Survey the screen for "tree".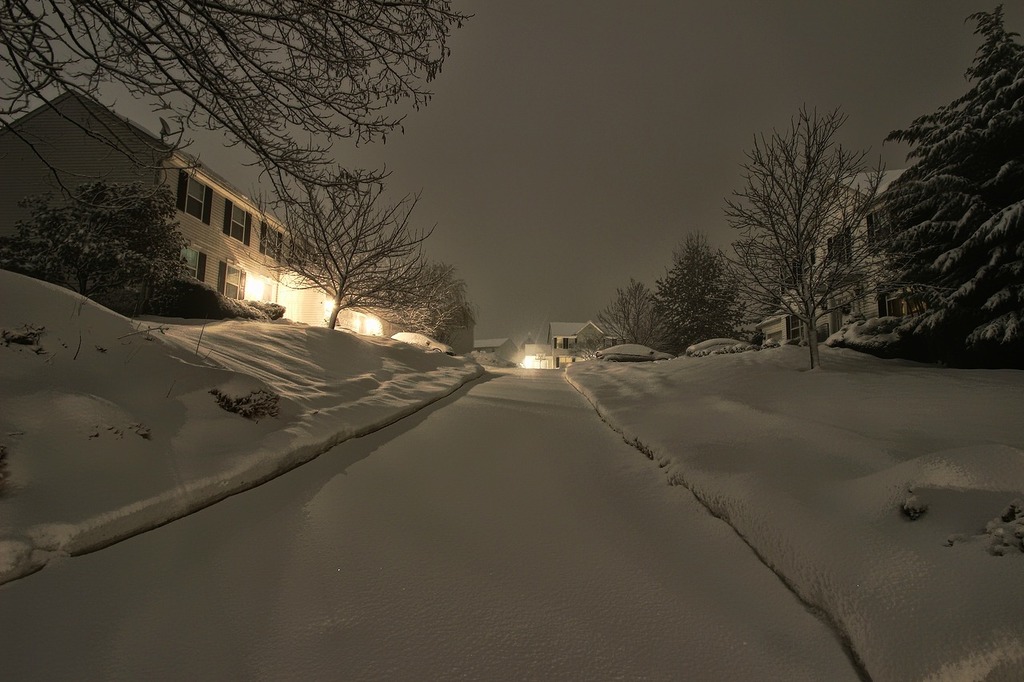
Survey found: box(0, 0, 470, 236).
